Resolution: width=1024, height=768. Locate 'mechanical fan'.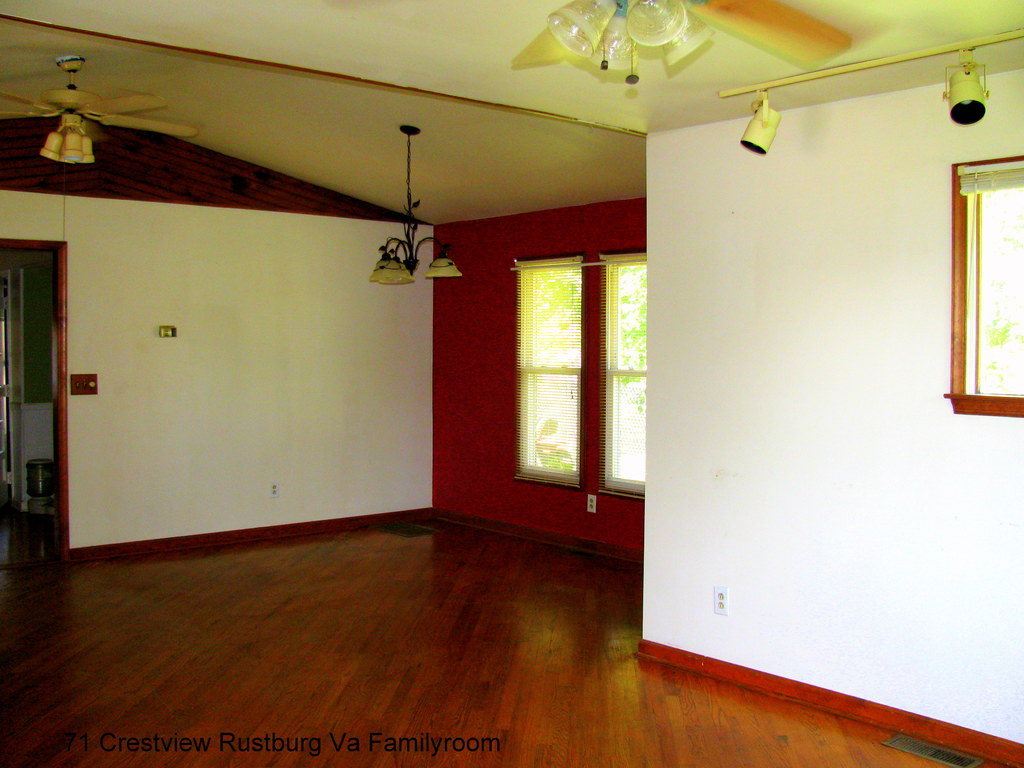
512 0 851 83.
